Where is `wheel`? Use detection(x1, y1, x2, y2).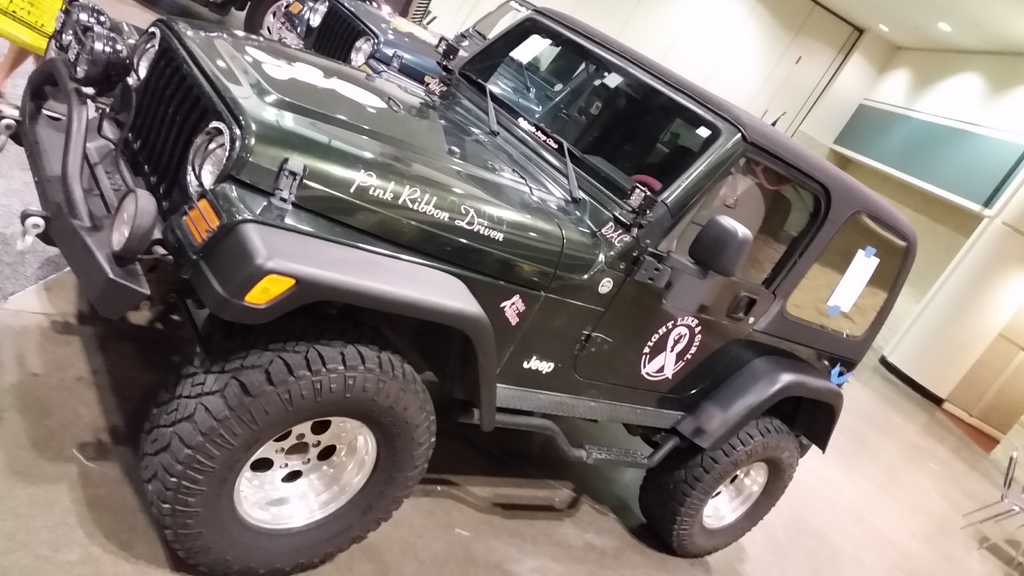
detection(634, 175, 664, 201).
